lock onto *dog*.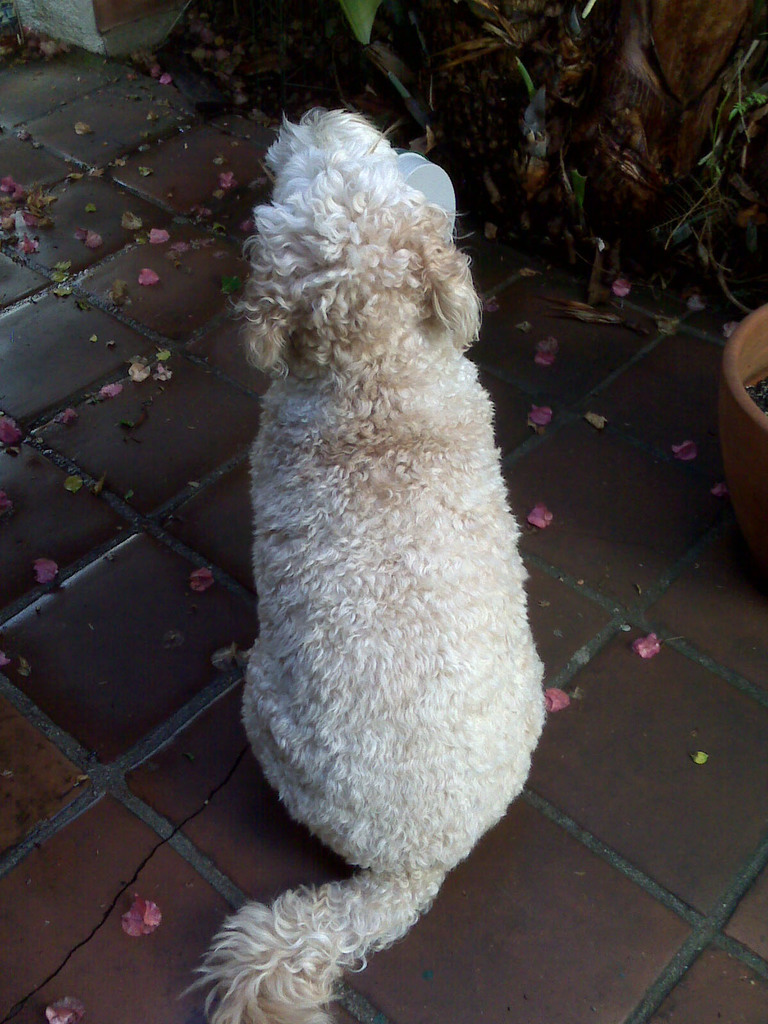
Locked: bbox=[177, 111, 544, 1023].
